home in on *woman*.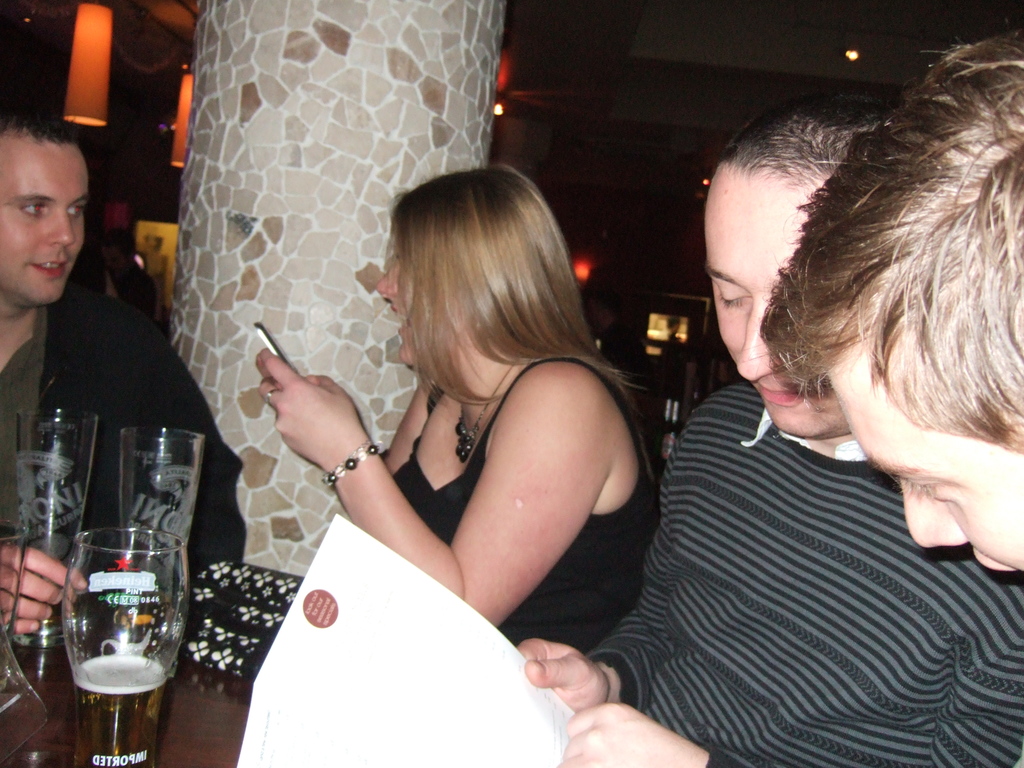
Homed in at [x1=230, y1=127, x2=653, y2=747].
